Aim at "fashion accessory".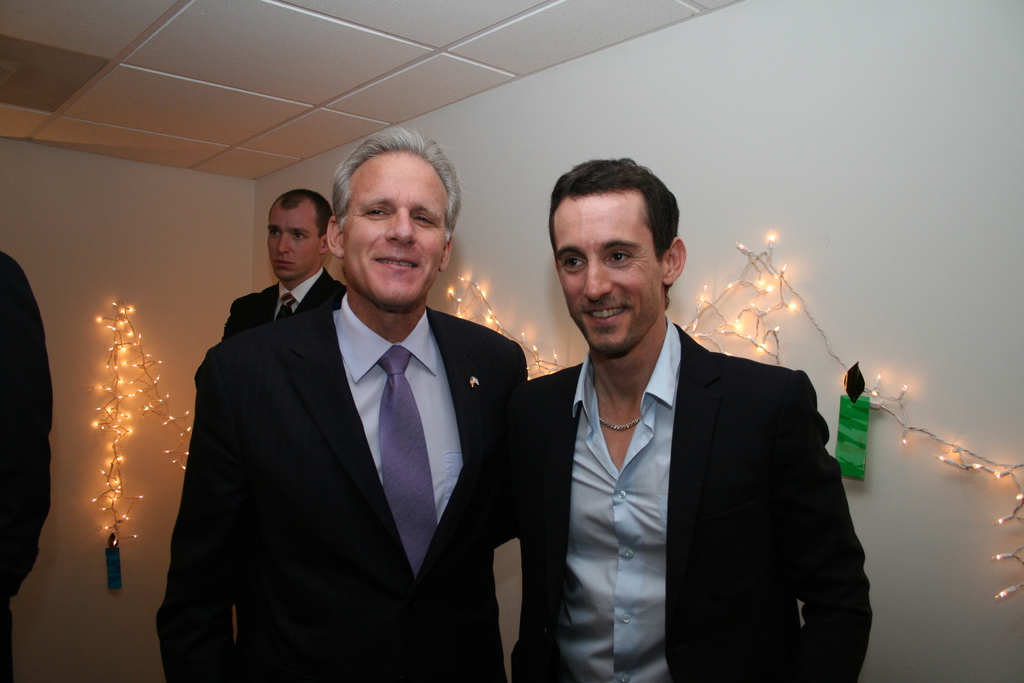
Aimed at <box>376,343,440,578</box>.
